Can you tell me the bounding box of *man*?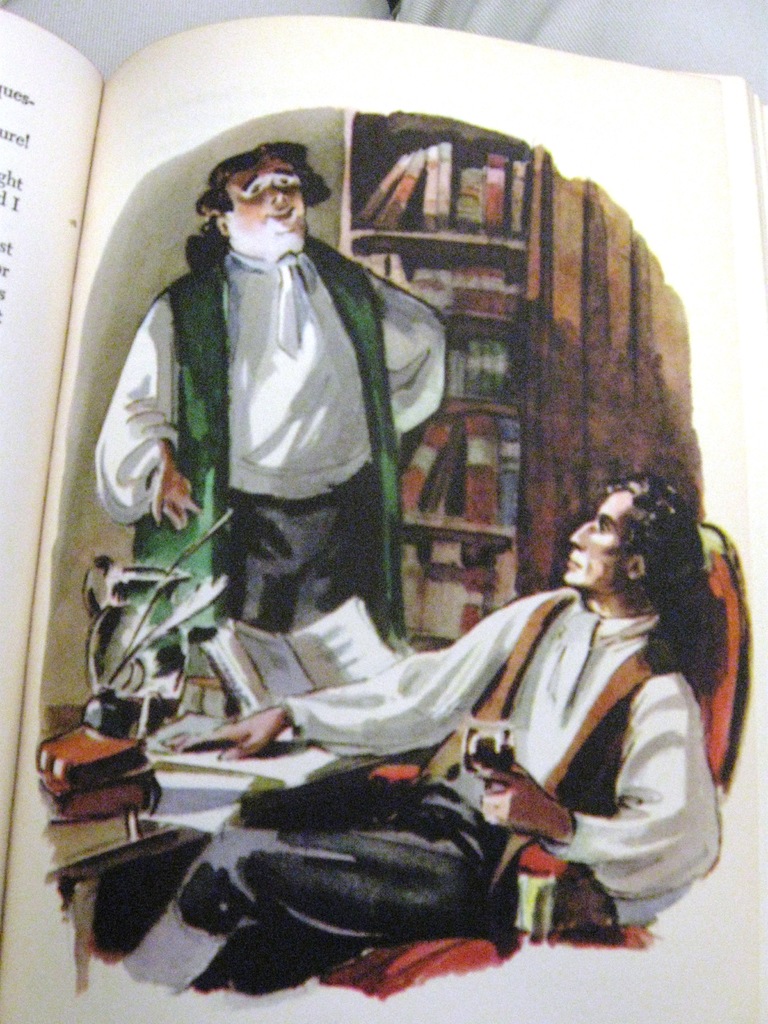
detection(119, 471, 723, 996).
